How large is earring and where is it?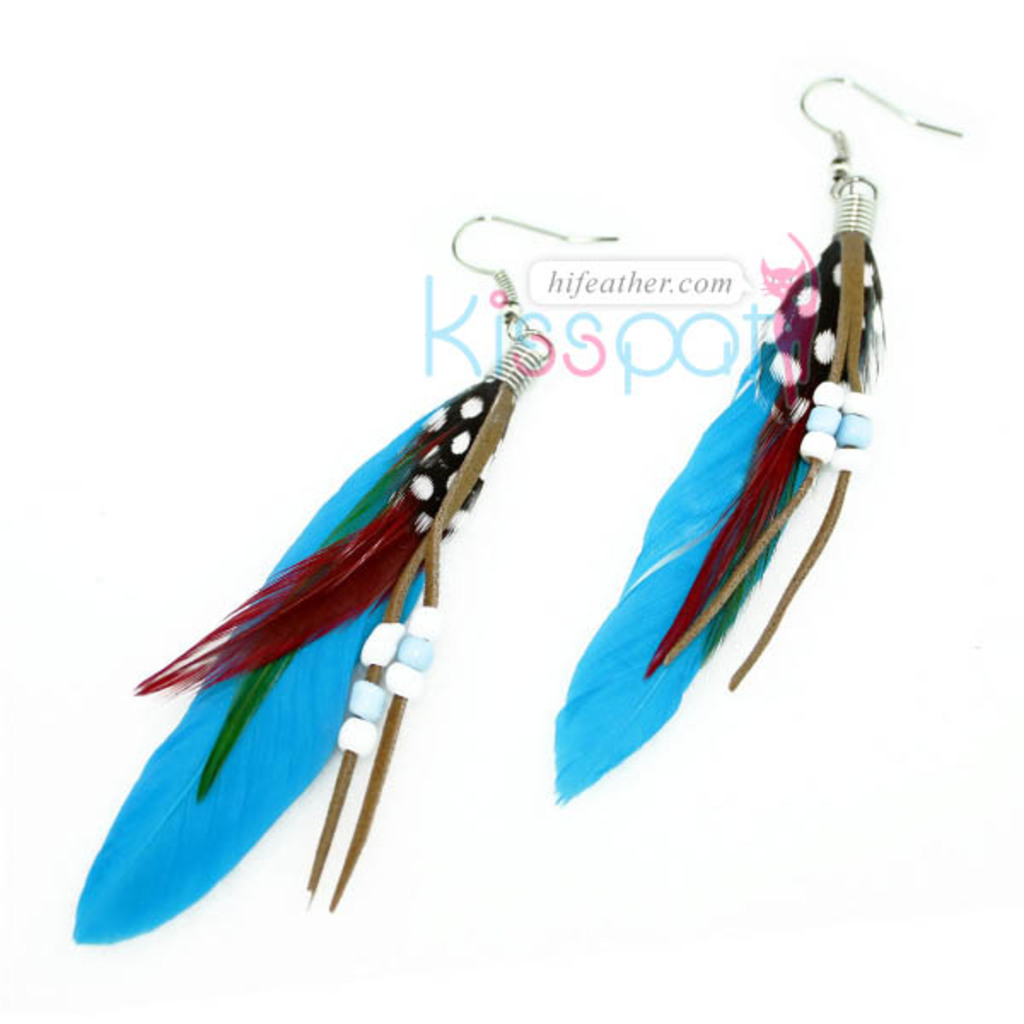
Bounding box: select_region(548, 68, 976, 806).
